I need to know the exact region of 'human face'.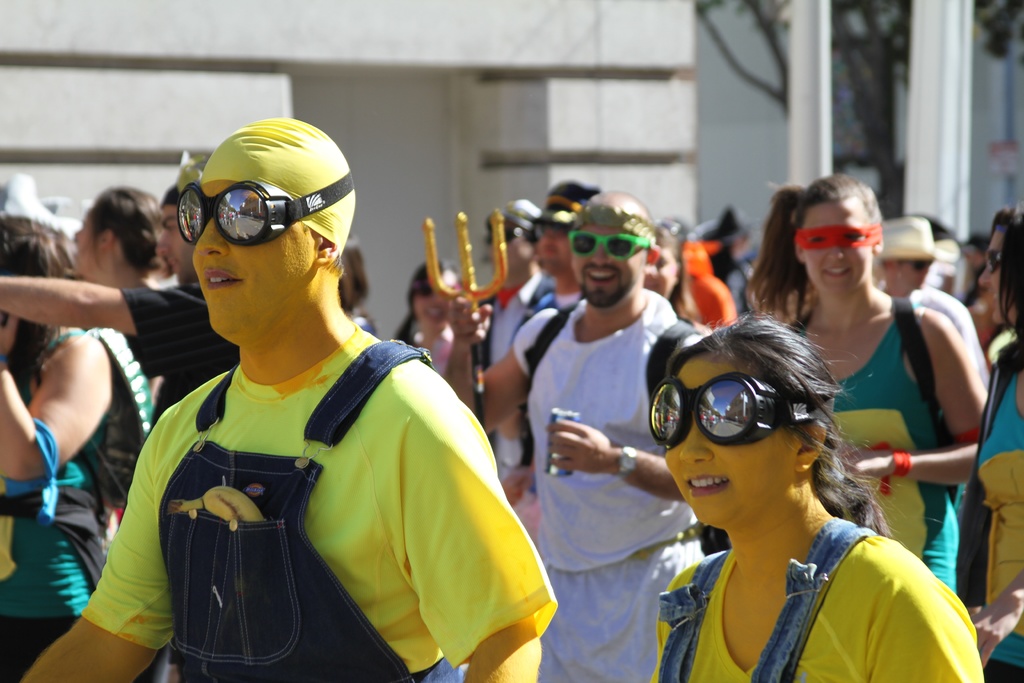
Region: <box>570,220,644,304</box>.
